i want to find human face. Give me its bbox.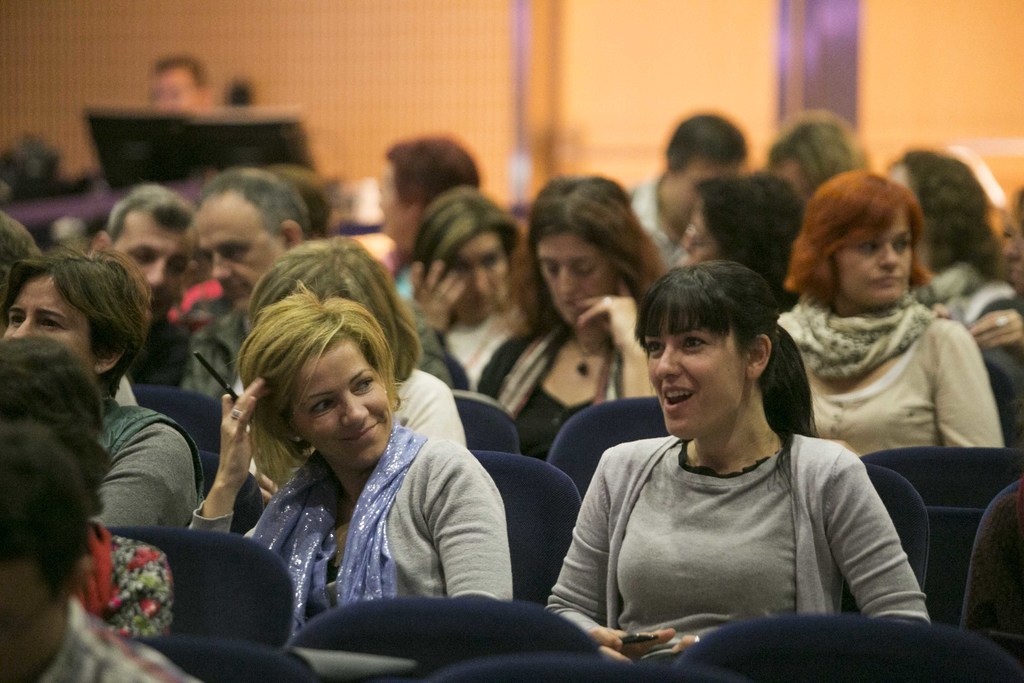
box=[538, 232, 611, 321].
